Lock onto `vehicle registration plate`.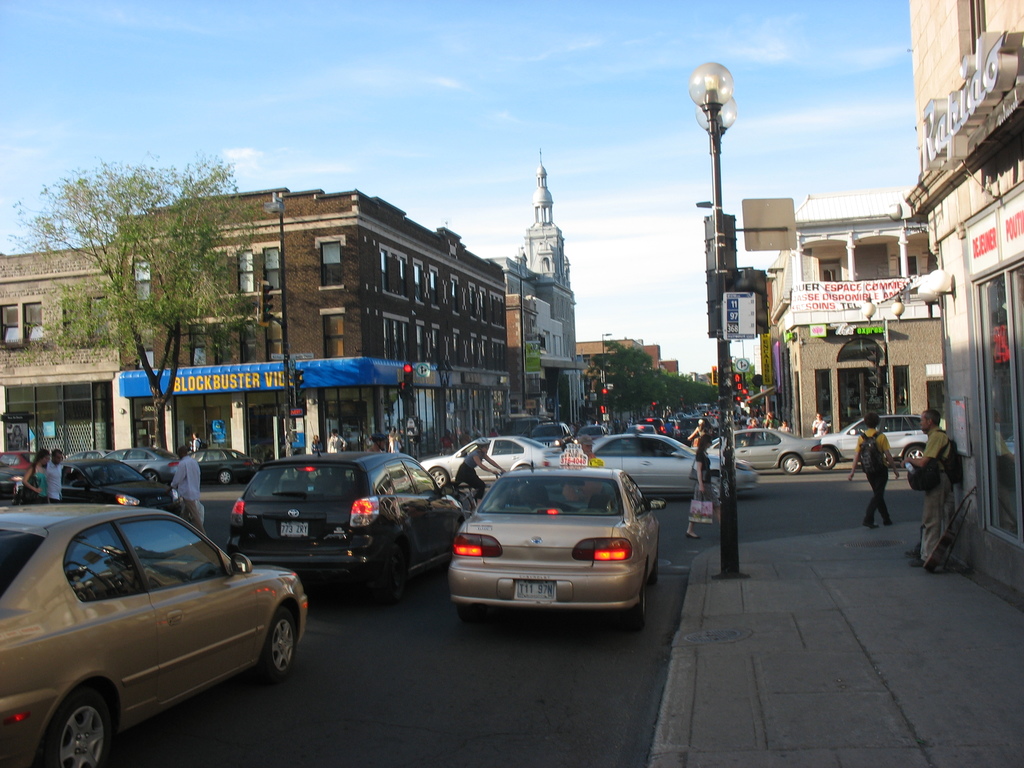
Locked: [278,524,310,537].
